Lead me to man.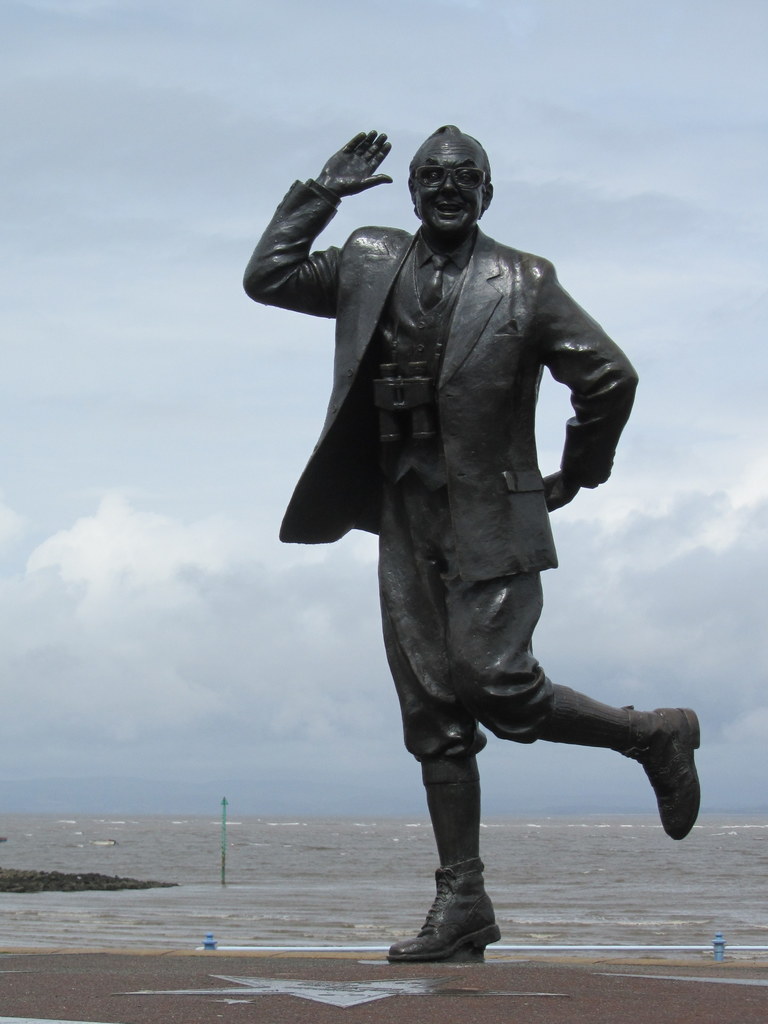
Lead to pyautogui.locateOnScreen(281, 117, 659, 954).
